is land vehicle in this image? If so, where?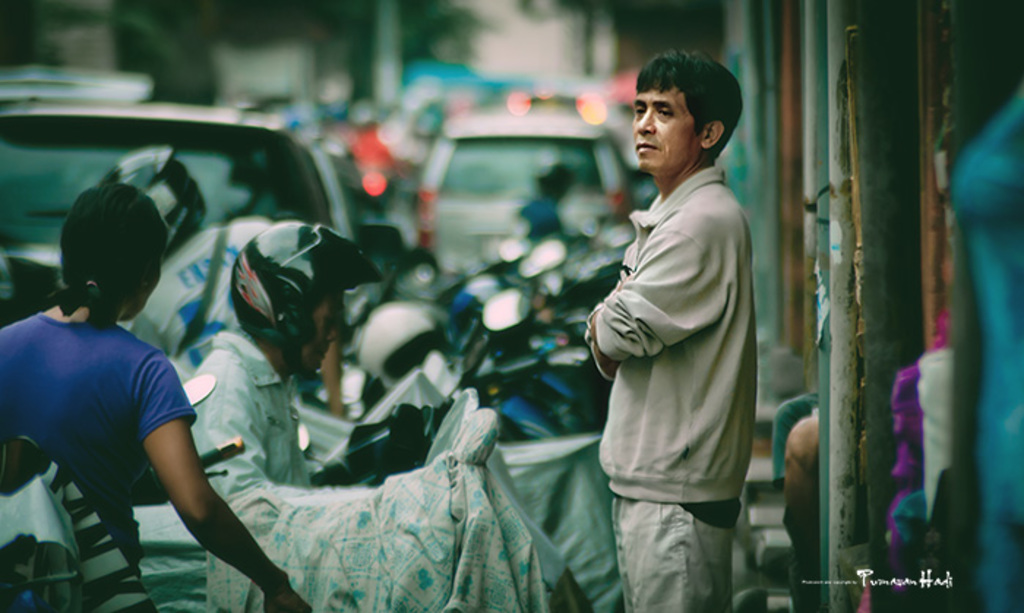
Yes, at {"x1": 0, "y1": 102, "x2": 386, "y2": 296}.
